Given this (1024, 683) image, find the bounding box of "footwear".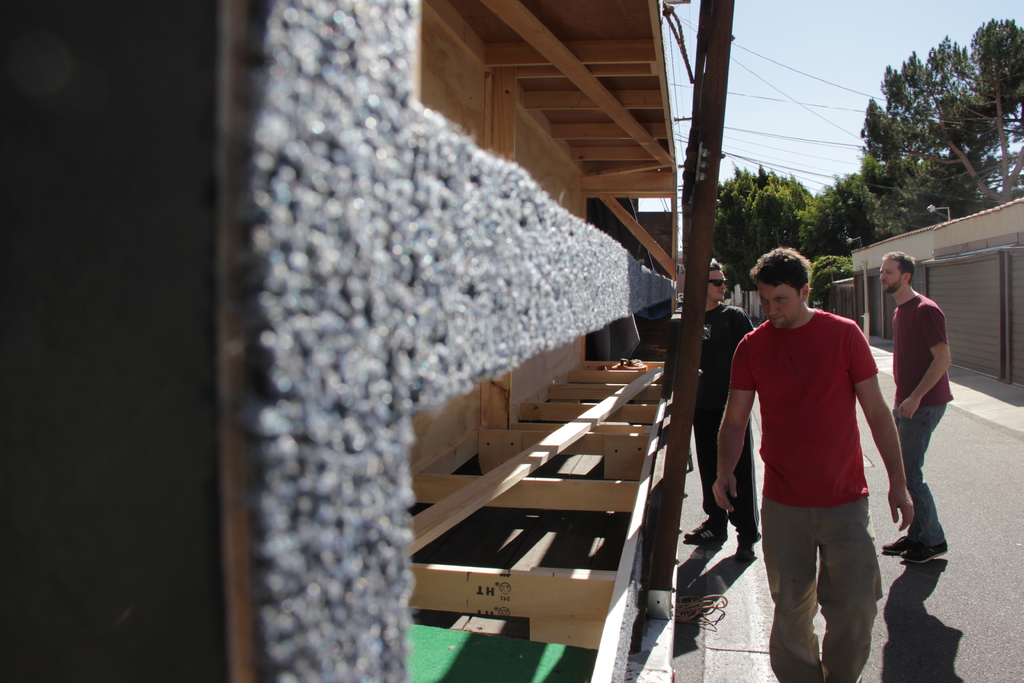
<box>879,536,911,554</box>.
